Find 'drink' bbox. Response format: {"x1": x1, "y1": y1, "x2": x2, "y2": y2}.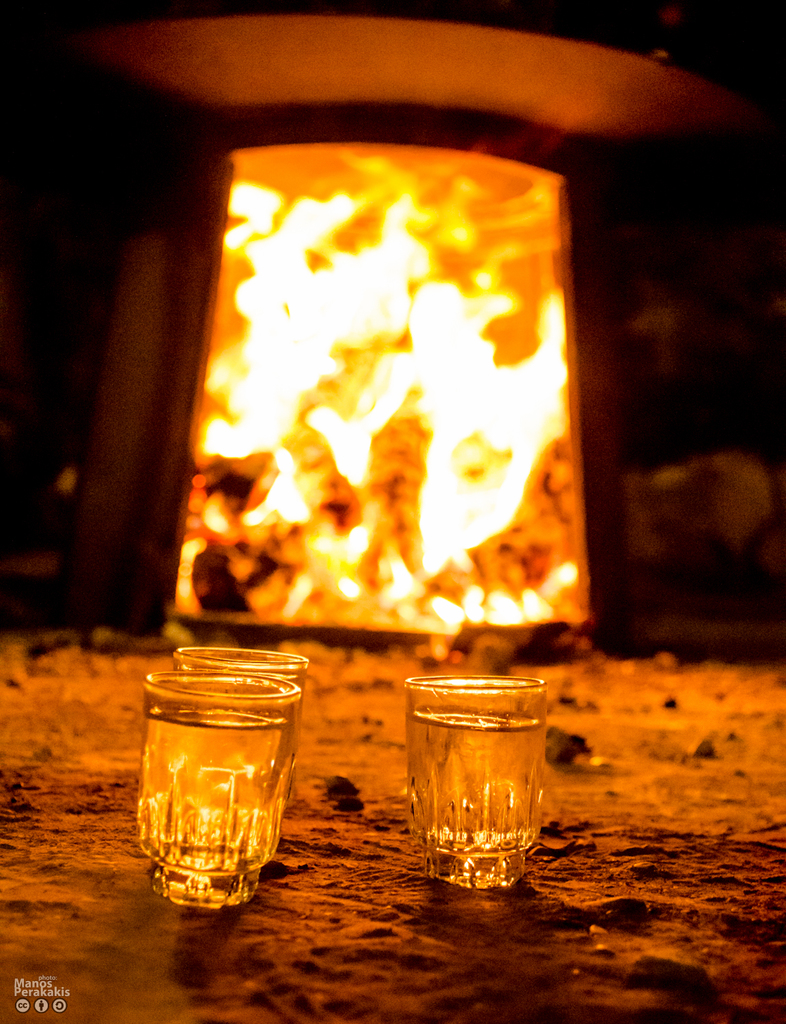
{"x1": 402, "y1": 659, "x2": 541, "y2": 878}.
